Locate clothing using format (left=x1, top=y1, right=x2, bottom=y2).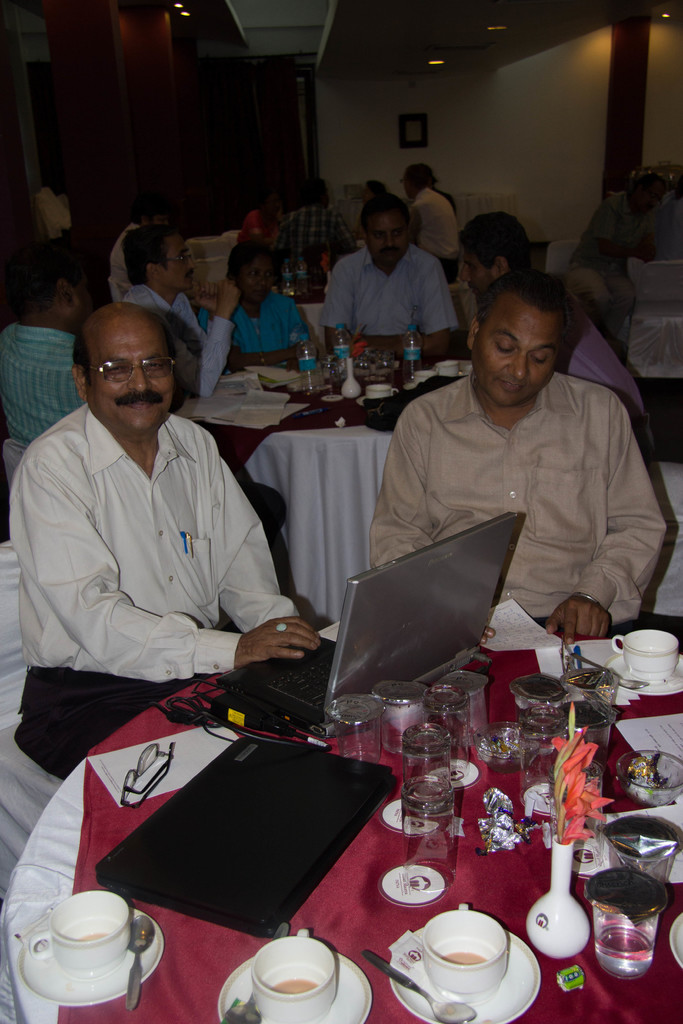
(left=370, top=372, right=670, bottom=620).
